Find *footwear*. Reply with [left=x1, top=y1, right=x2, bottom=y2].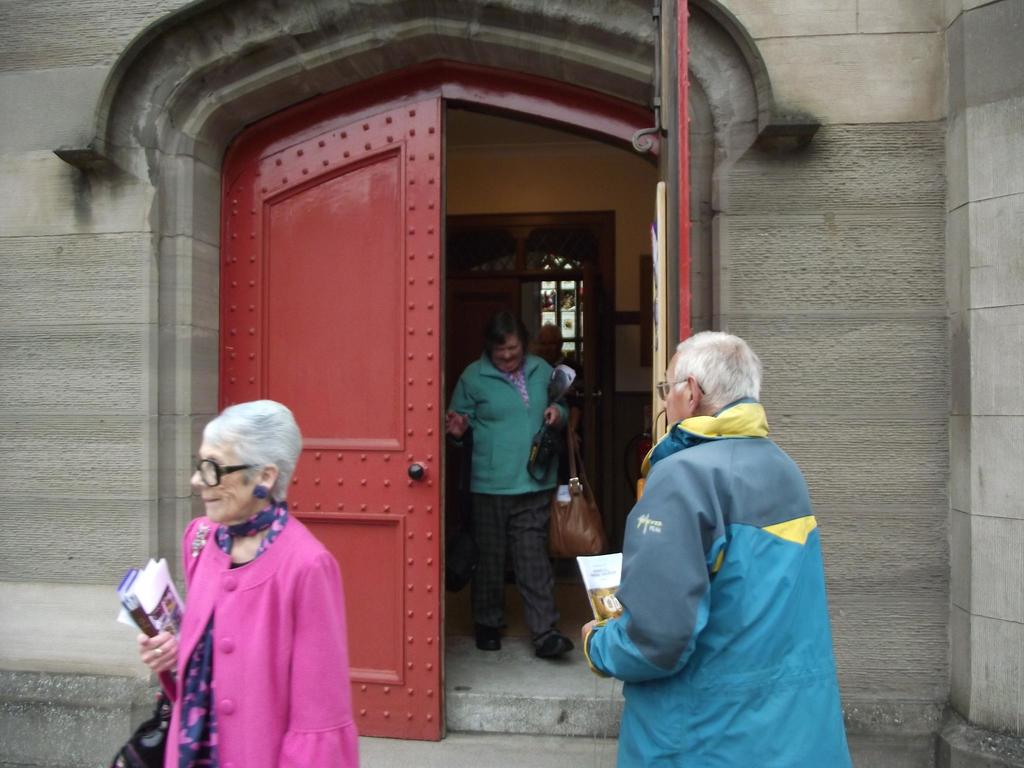
[left=475, top=633, right=503, bottom=653].
